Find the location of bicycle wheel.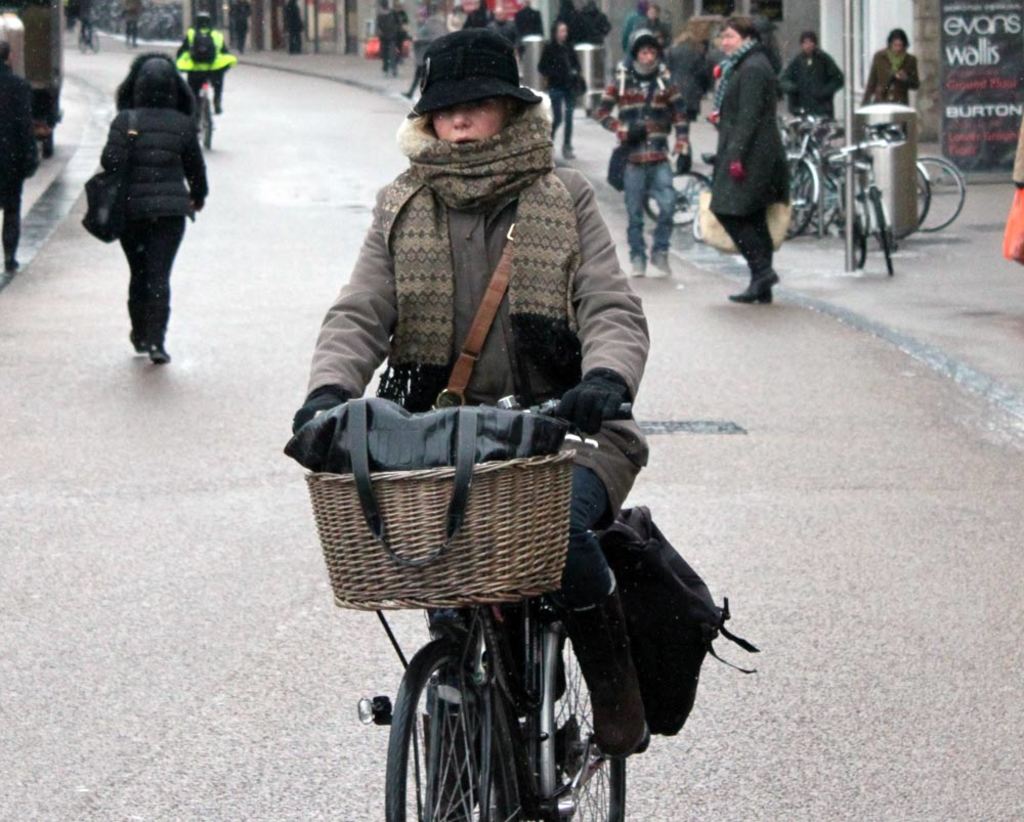
Location: [x1=636, y1=169, x2=724, y2=234].
